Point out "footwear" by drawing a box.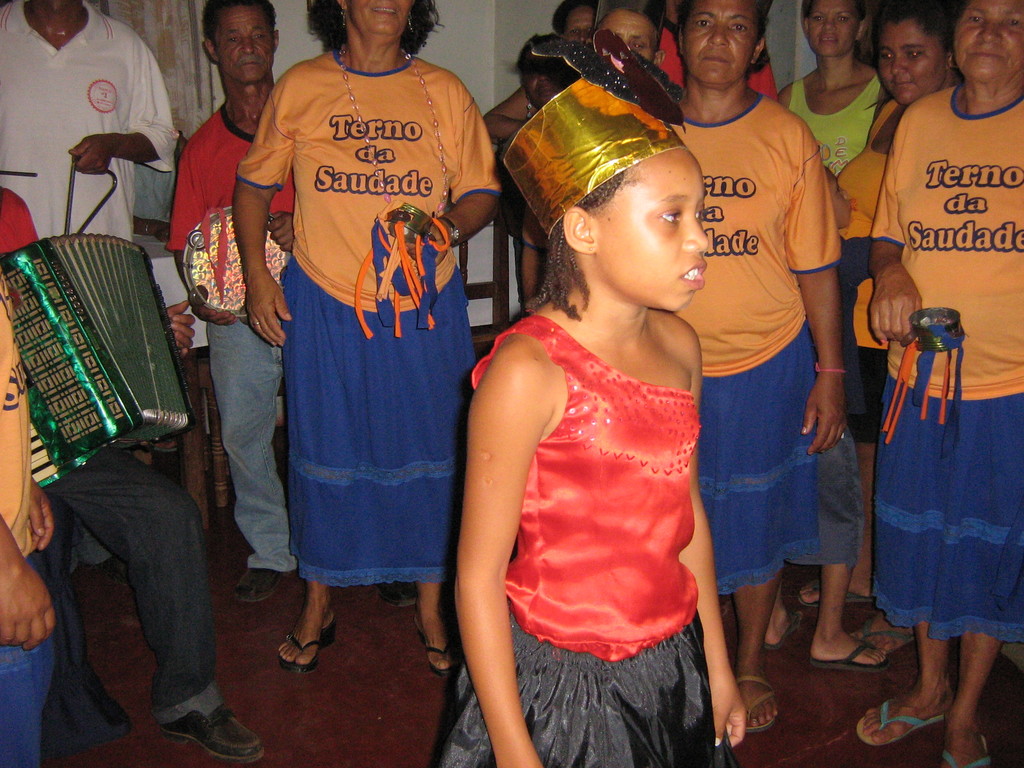
234:566:288:607.
